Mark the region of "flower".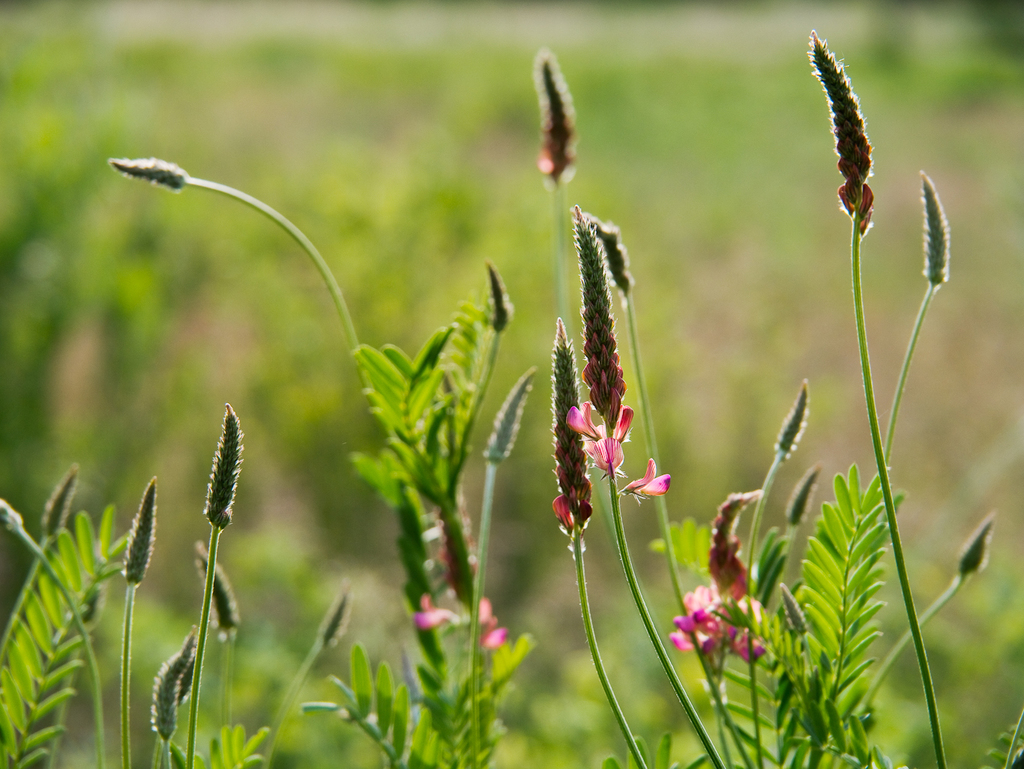
Region: {"x1": 771, "y1": 376, "x2": 813, "y2": 468}.
